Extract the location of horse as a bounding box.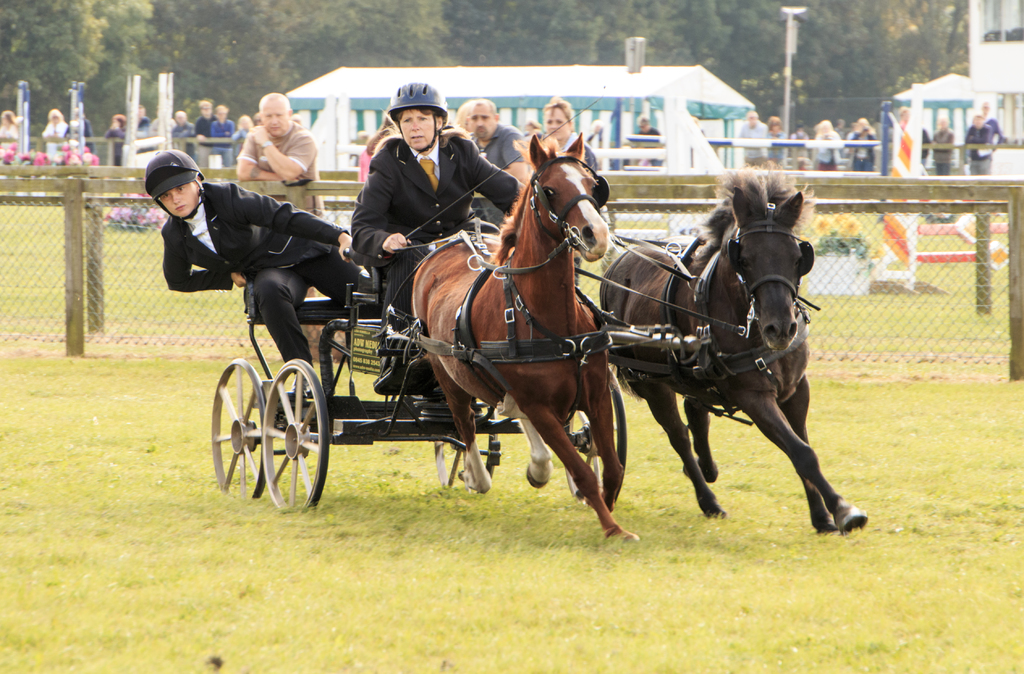
left=409, top=131, right=644, bottom=547.
